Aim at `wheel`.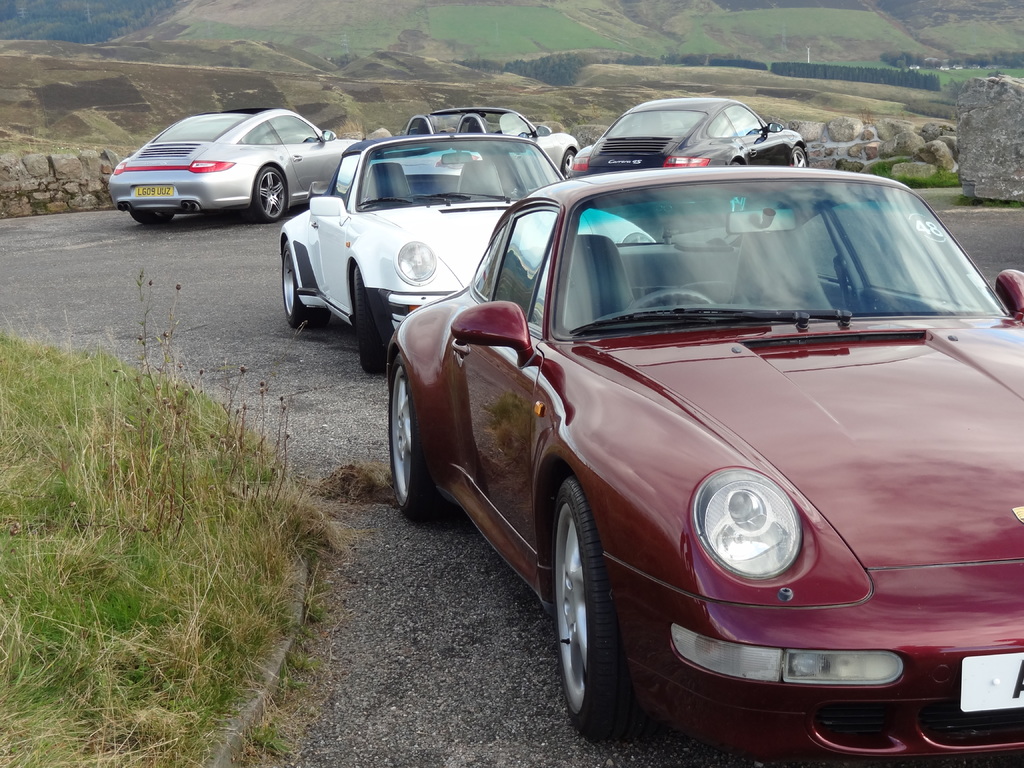
Aimed at bbox(542, 481, 651, 735).
